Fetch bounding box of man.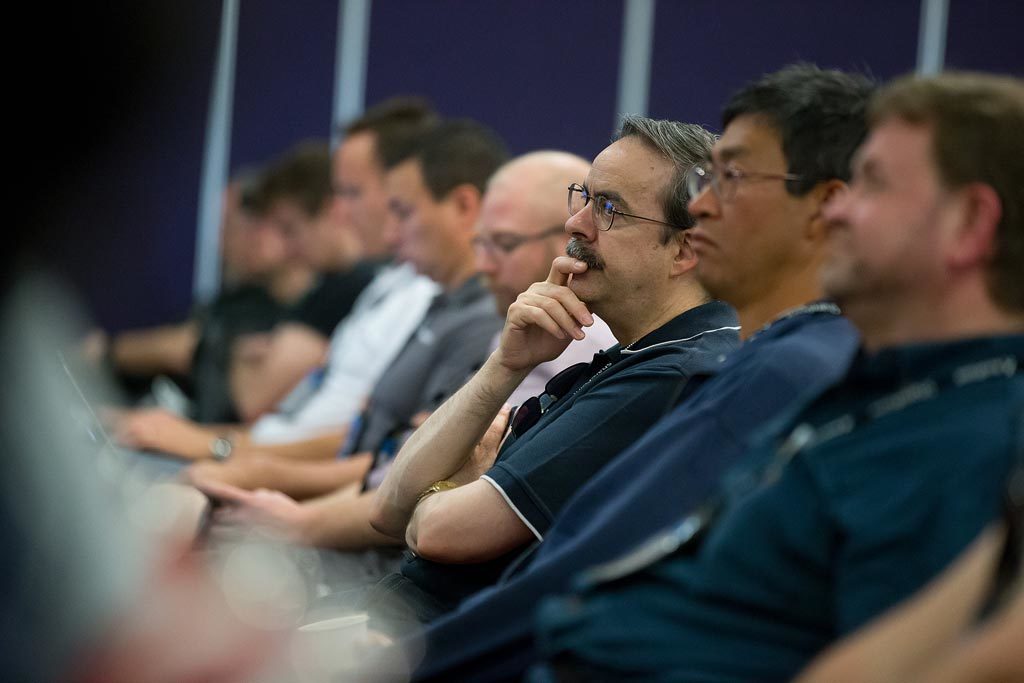
Bbox: x1=179, y1=149, x2=621, y2=548.
